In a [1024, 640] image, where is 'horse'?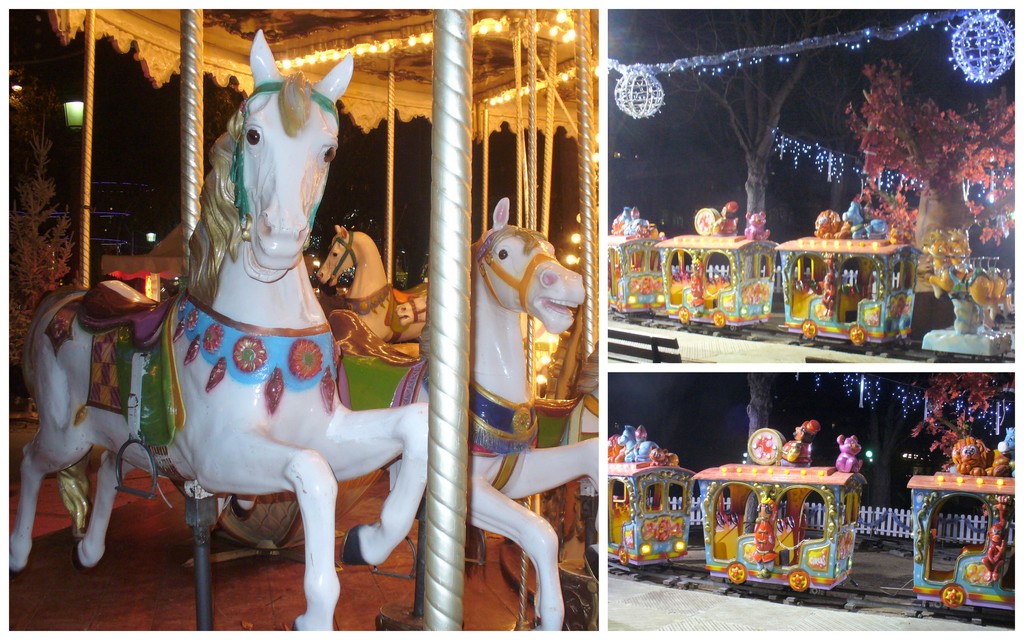
bbox(10, 31, 430, 630).
